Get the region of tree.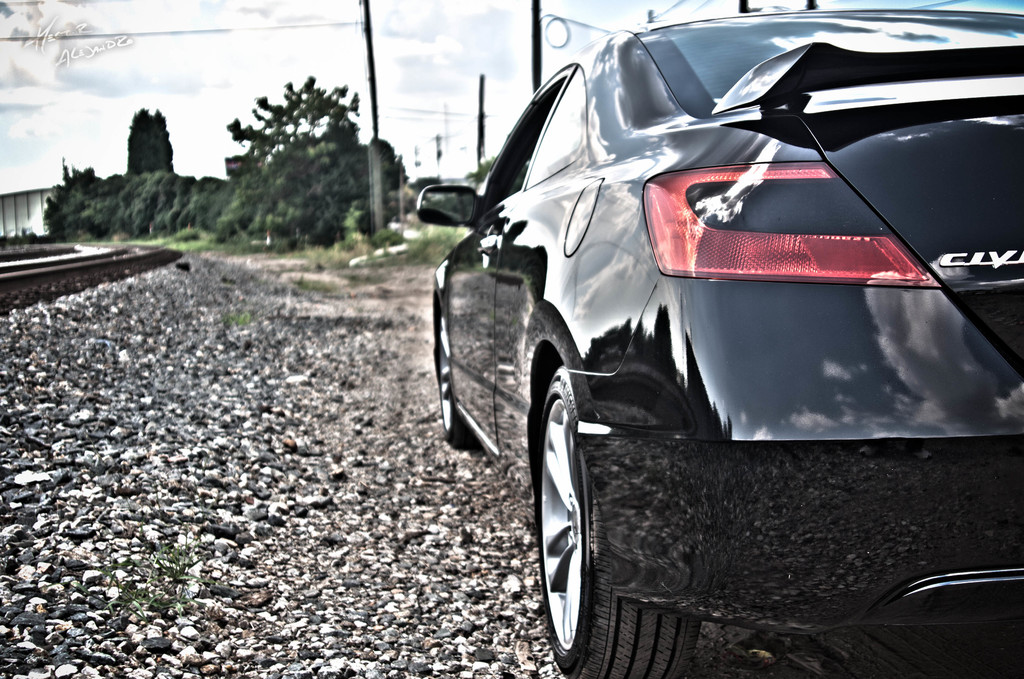
{"left": 196, "top": 60, "right": 381, "bottom": 223}.
